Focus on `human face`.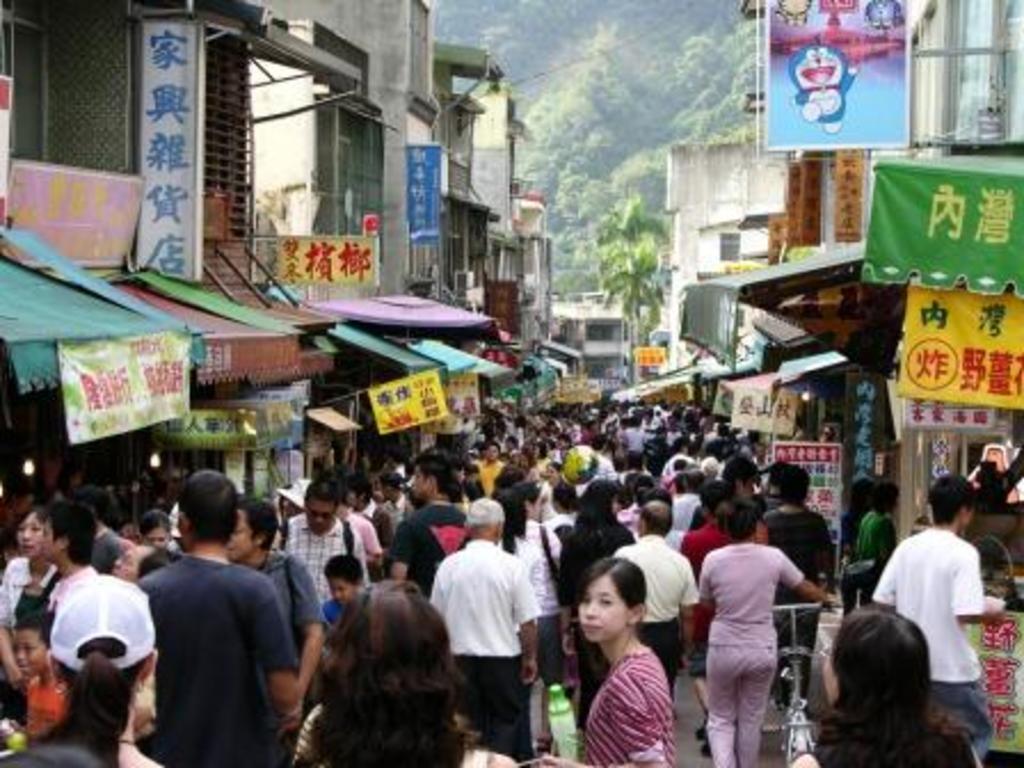
Focused at select_region(306, 496, 334, 523).
